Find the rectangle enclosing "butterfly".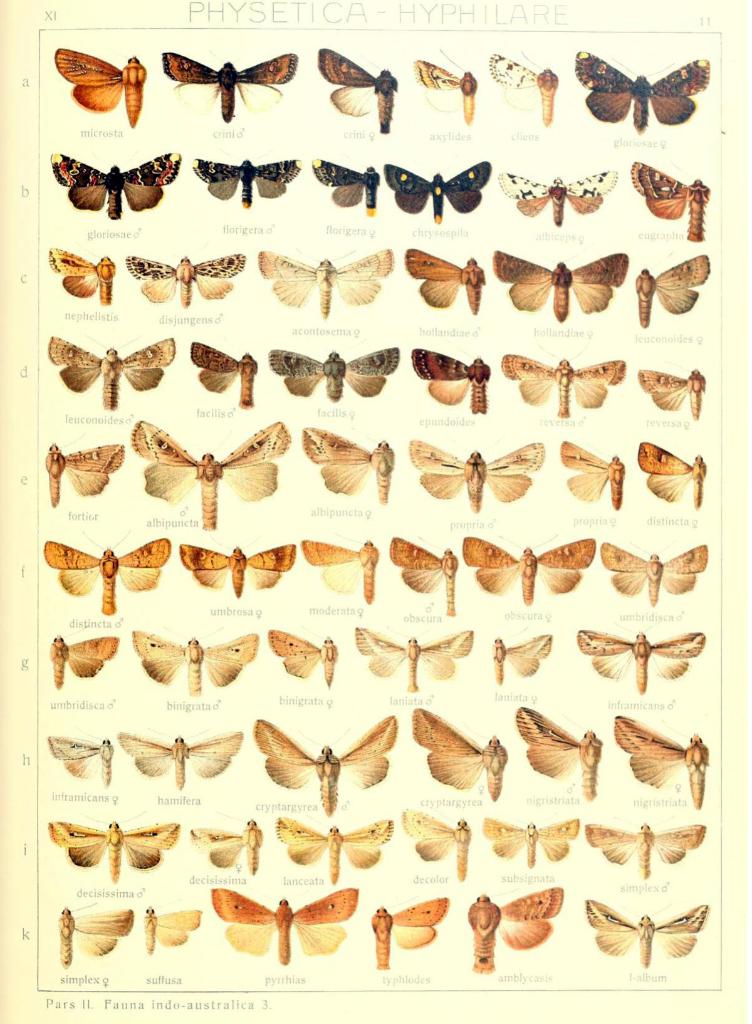
select_region(48, 335, 175, 424).
